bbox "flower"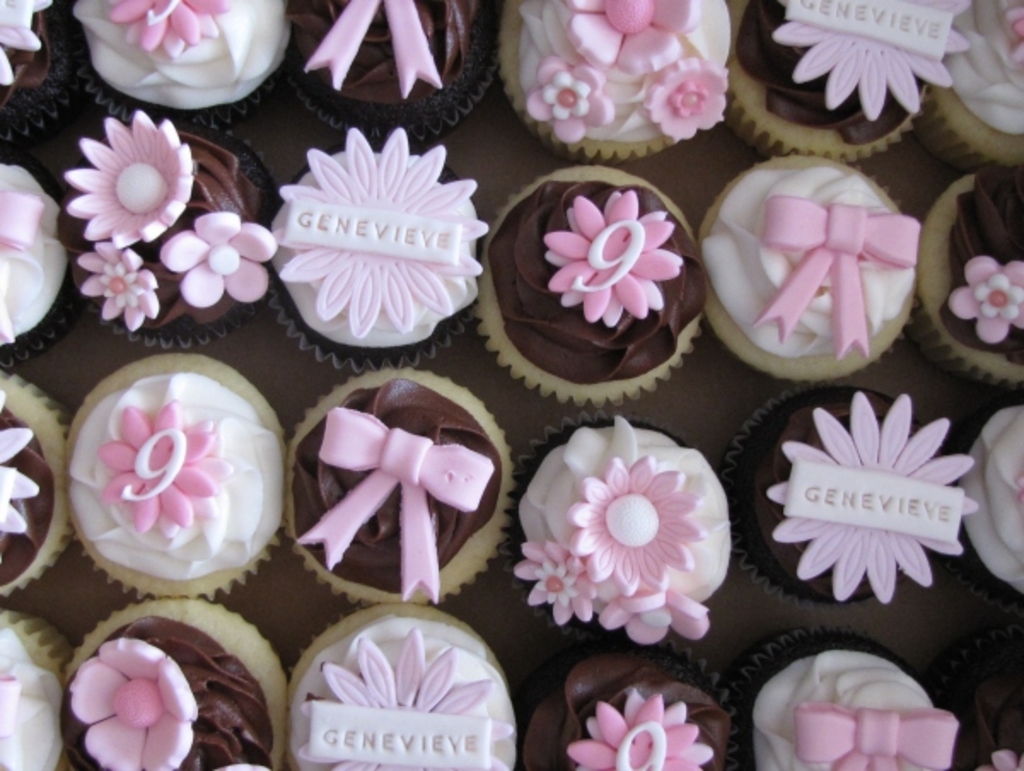
(left=102, top=0, right=225, bottom=58)
